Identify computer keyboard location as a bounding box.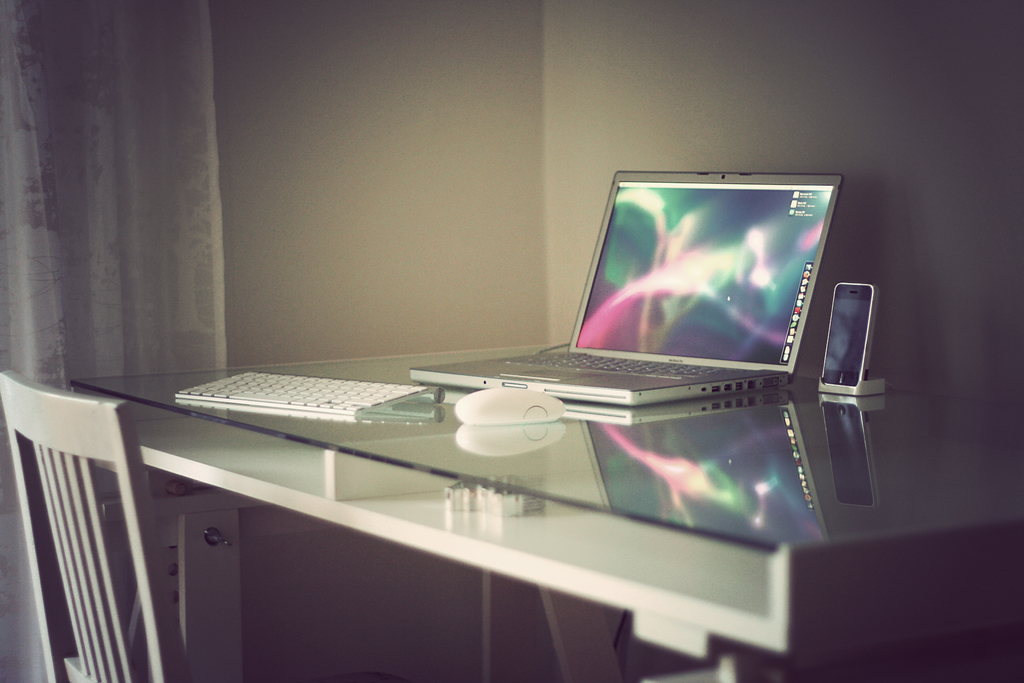
rect(170, 367, 425, 412).
